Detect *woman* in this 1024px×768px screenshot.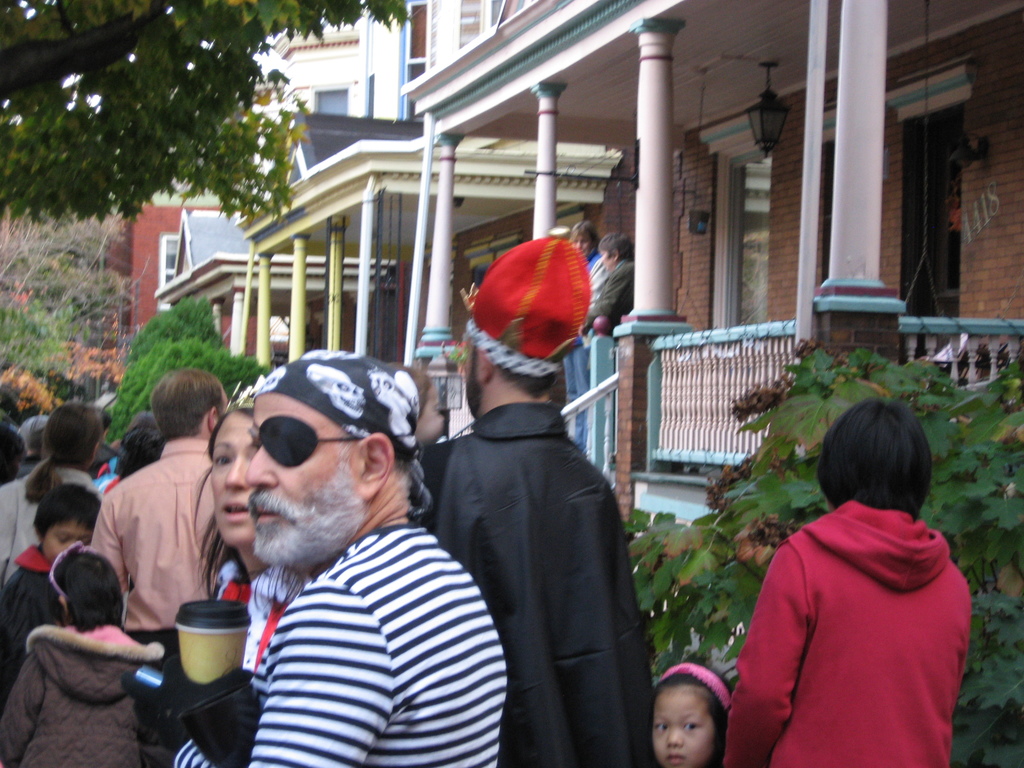
Detection: (125,380,316,767).
